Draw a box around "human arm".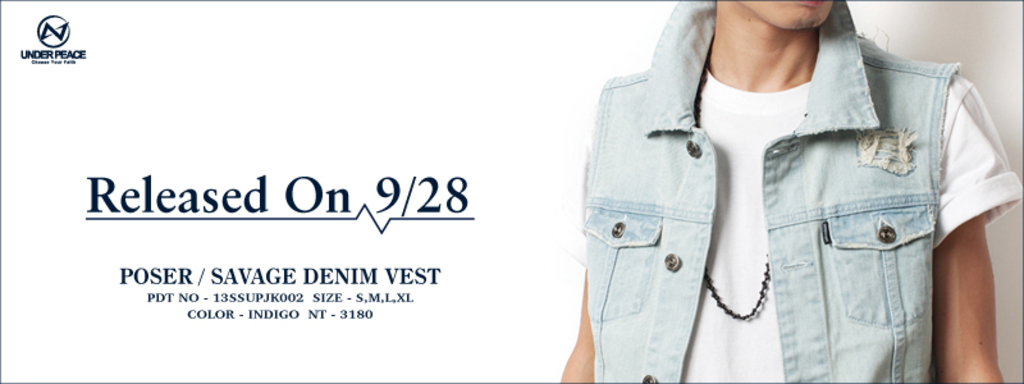
559 164 626 383.
